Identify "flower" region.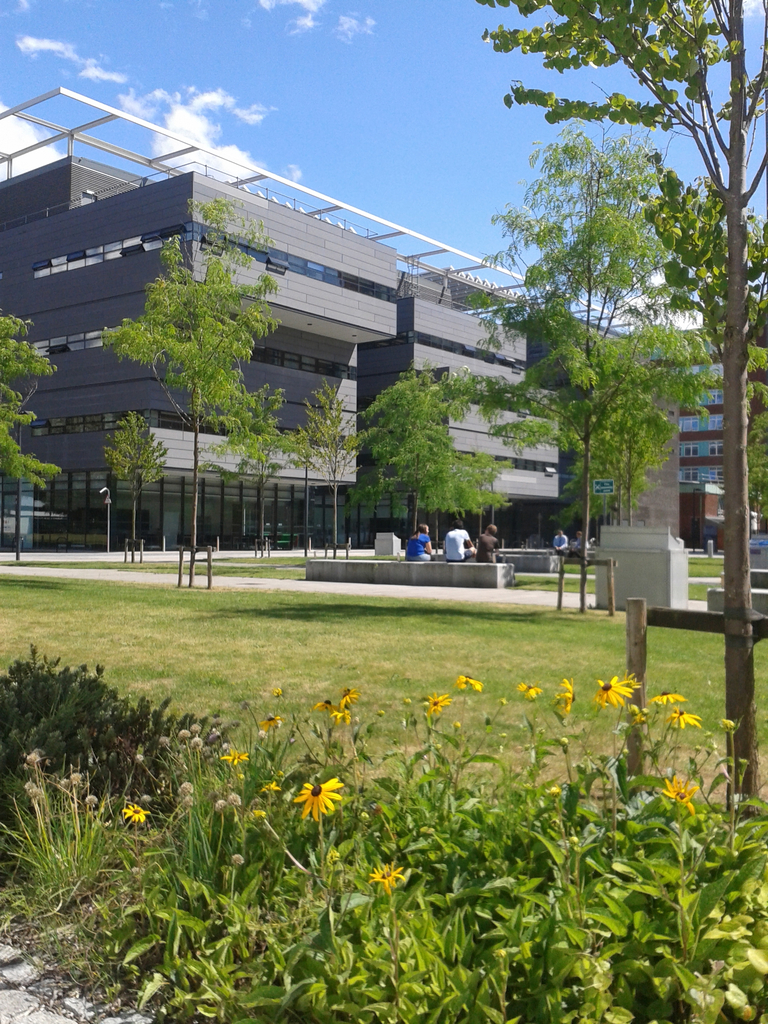
Region: region(452, 673, 483, 701).
